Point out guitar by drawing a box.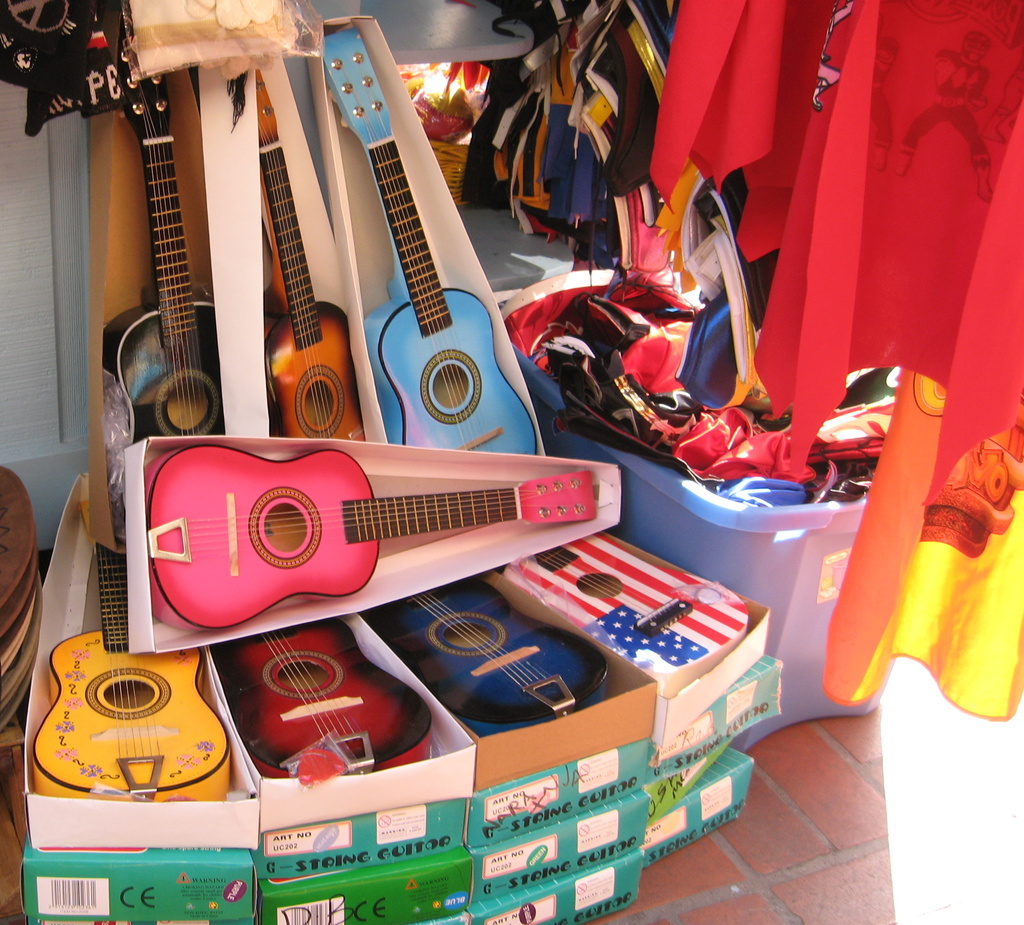
left=326, top=19, right=538, bottom=458.
